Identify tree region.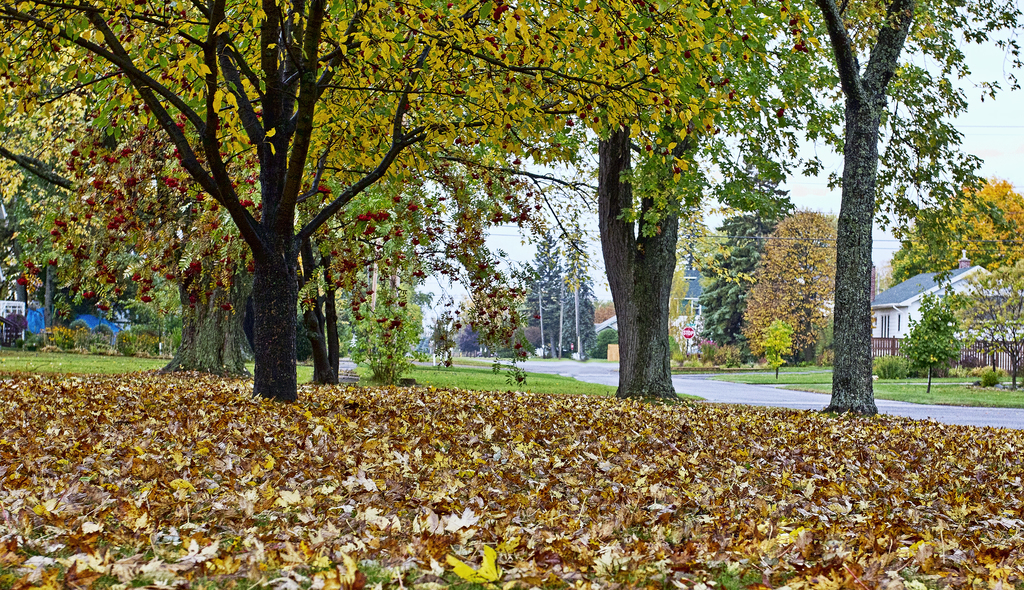
Region: {"x1": 668, "y1": 209, "x2": 722, "y2": 345}.
